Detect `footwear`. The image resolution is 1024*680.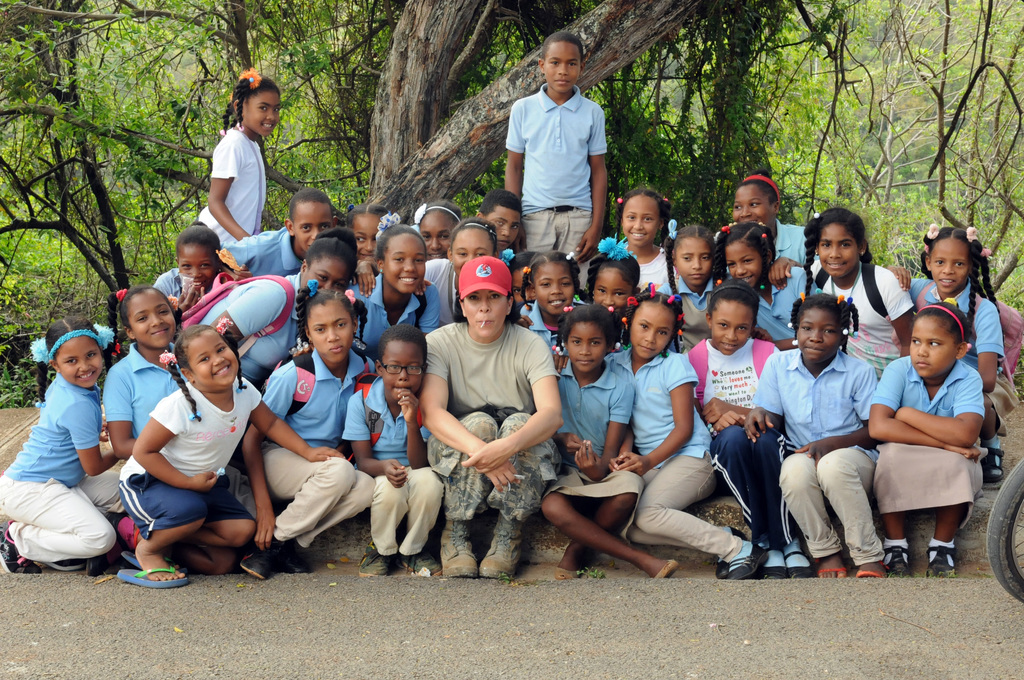
<box>479,512,522,579</box>.
